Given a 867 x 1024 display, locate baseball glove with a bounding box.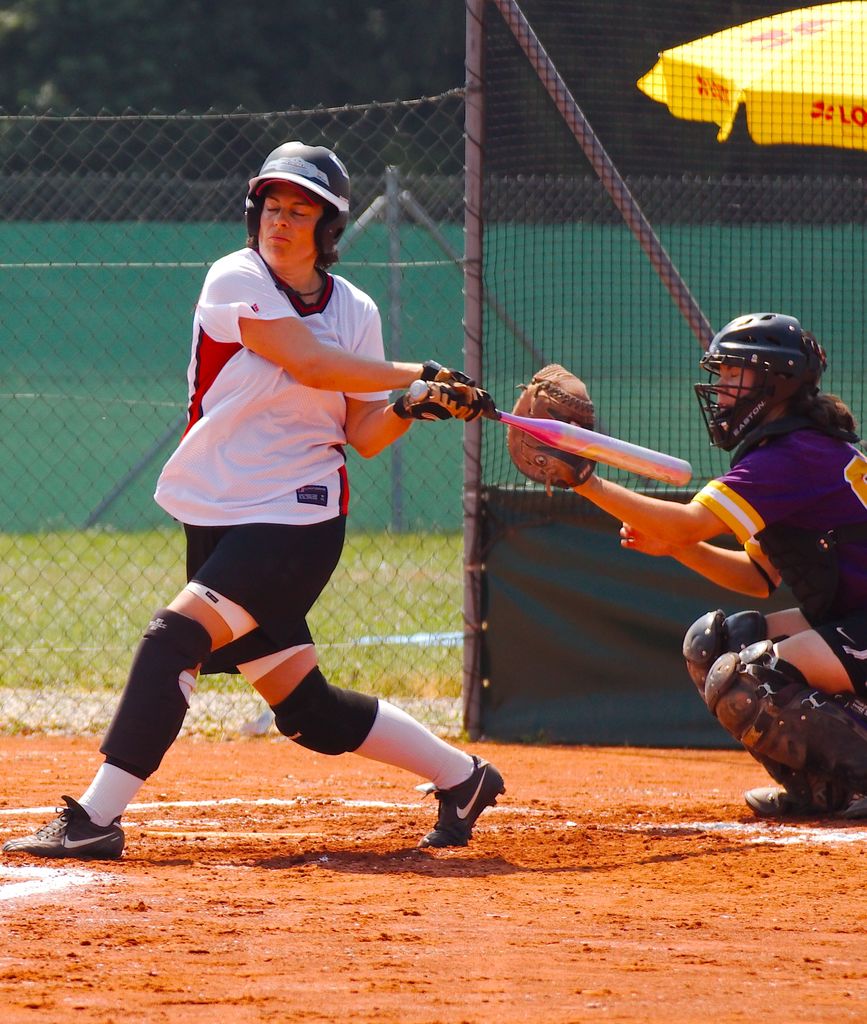
Located: {"x1": 507, "y1": 358, "x2": 600, "y2": 489}.
